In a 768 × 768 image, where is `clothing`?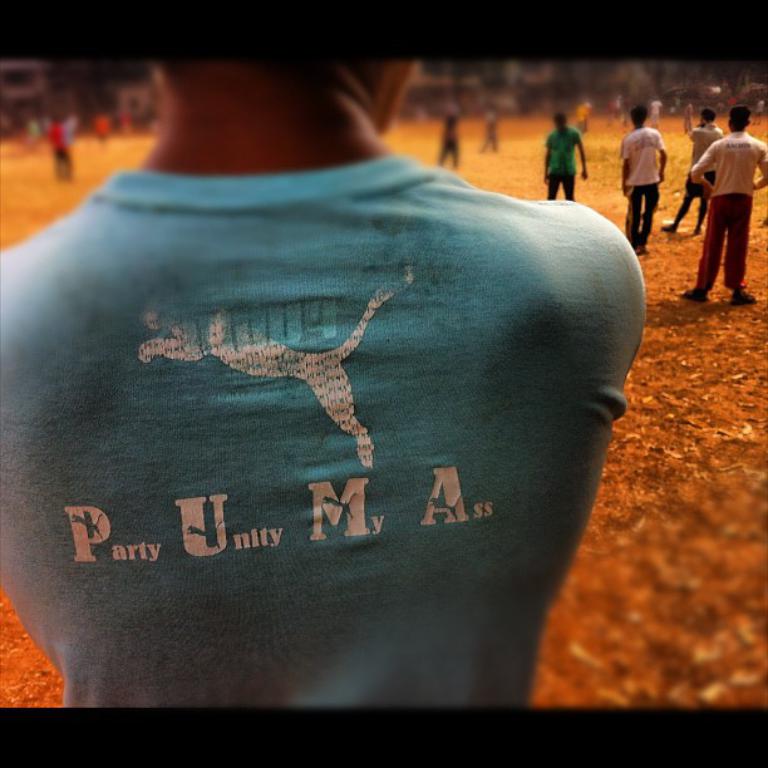
9 68 675 759.
